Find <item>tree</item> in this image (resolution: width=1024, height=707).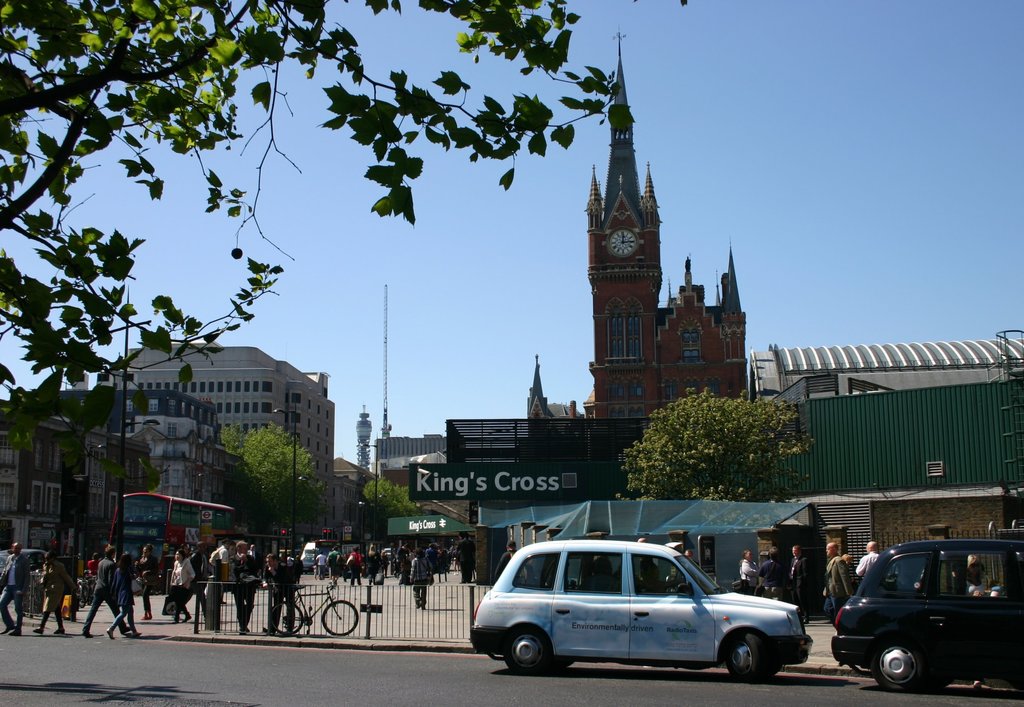
{"left": 616, "top": 384, "right": 814, "bottom": 528}.
